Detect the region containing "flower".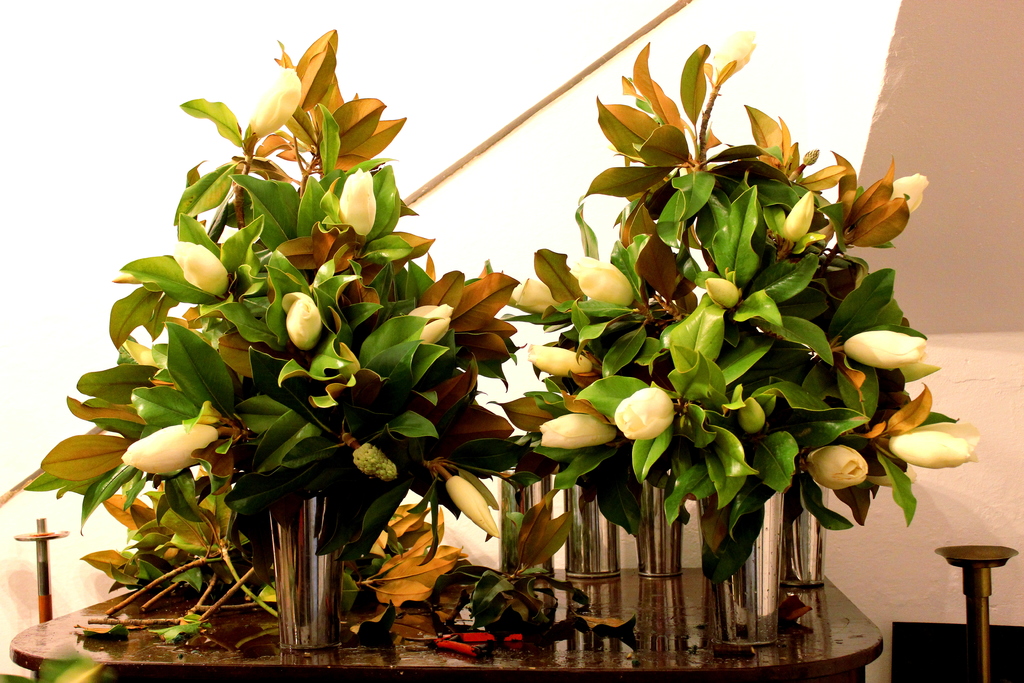
select_region(538, 409, 622, 447).
